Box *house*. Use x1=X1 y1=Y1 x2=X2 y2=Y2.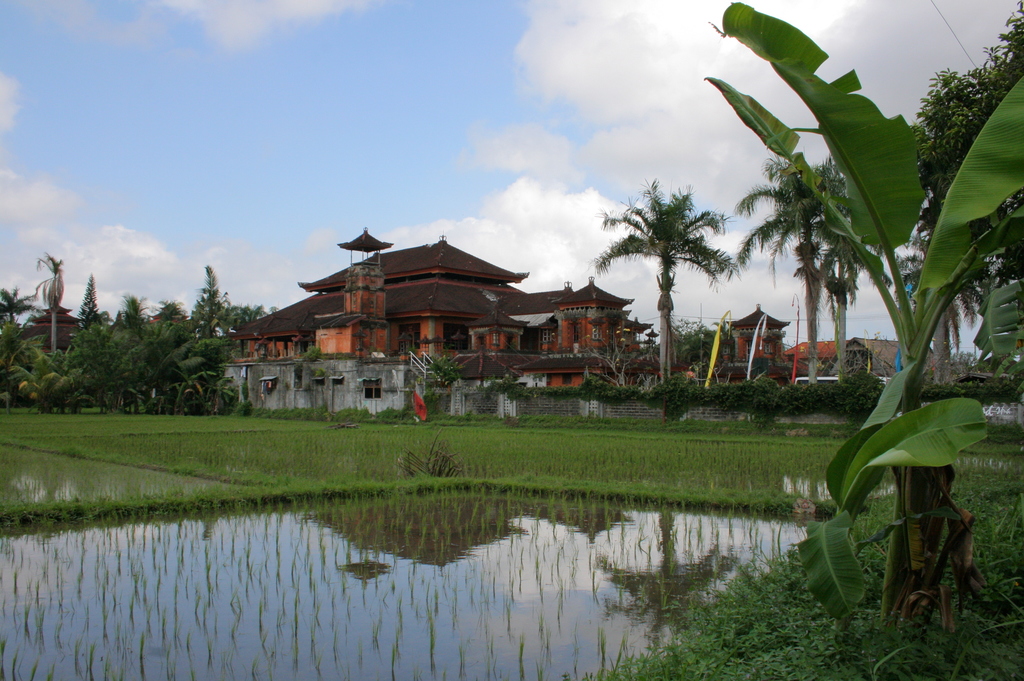
x1=22 y1=305 x2=86 y2=356.
